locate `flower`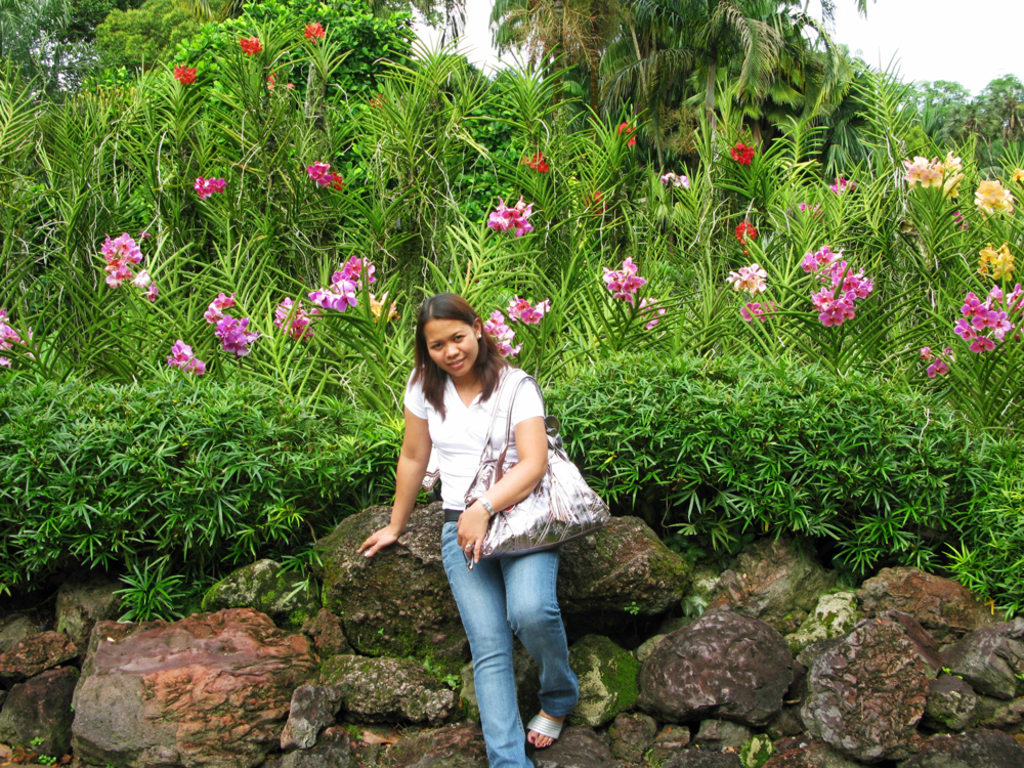
<region>924, 346, 953, 372</region>
